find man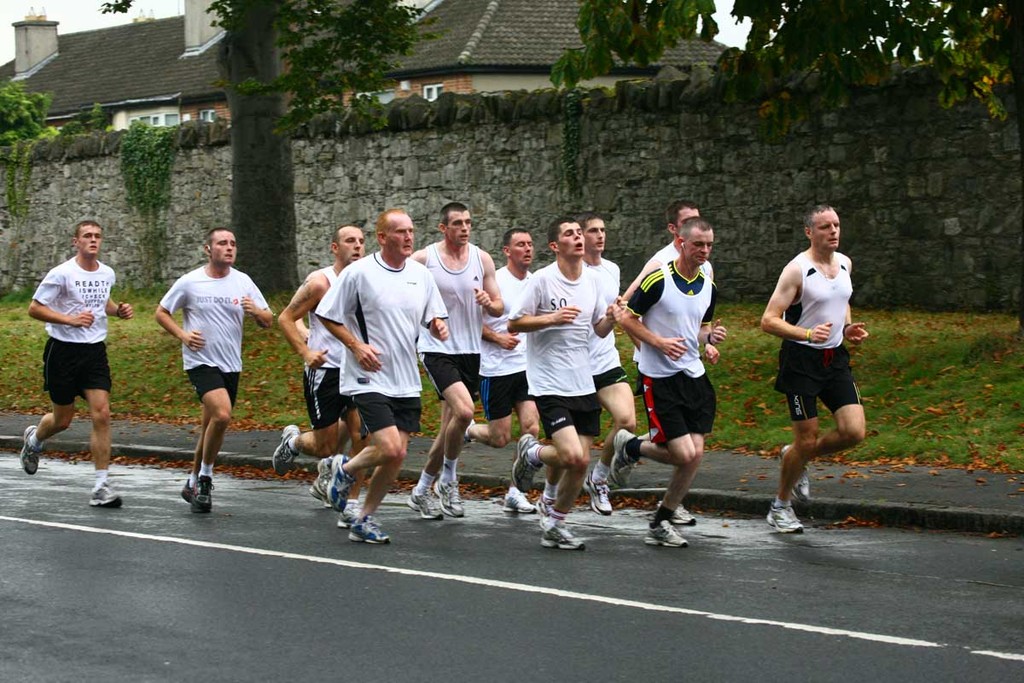
BBox(758, 205, 870, 535)
